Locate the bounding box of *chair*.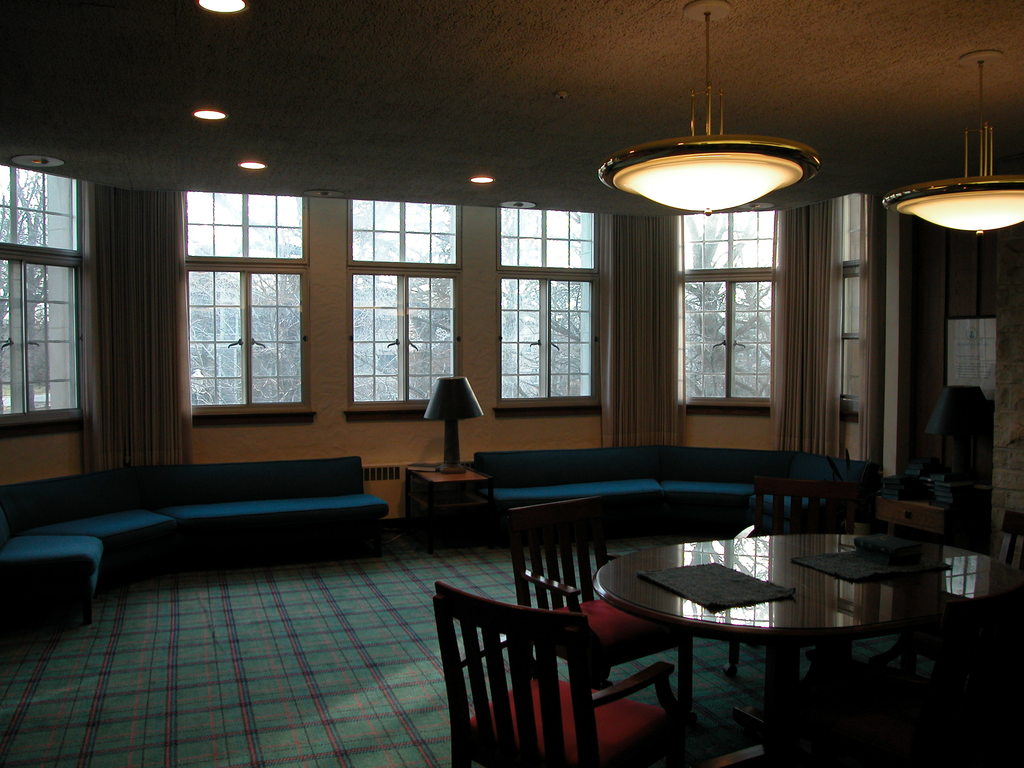
Bounding box: 509 493 697 740.
